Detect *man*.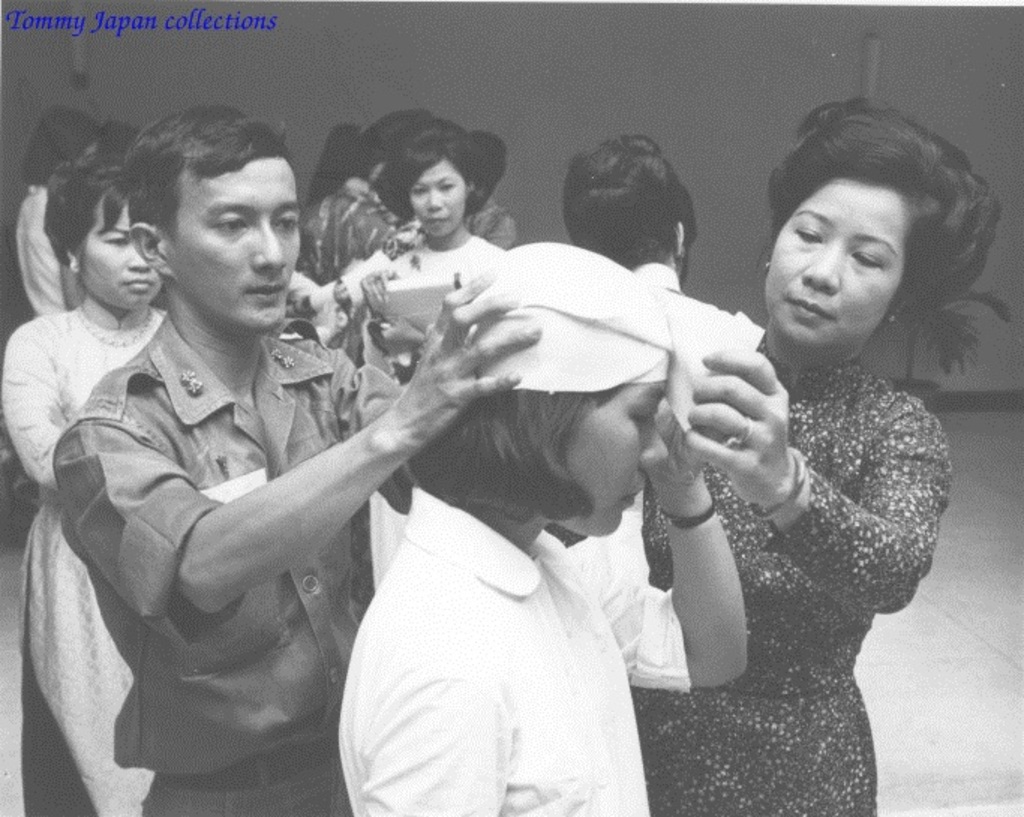
Detected at box=[31, 108, 534, 802].
